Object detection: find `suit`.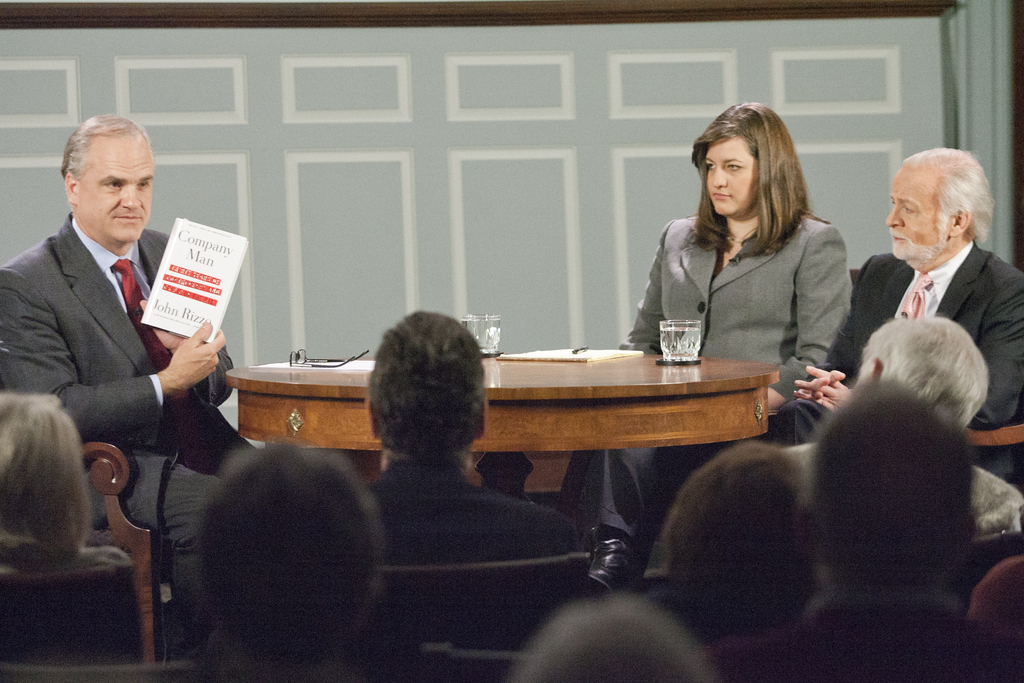
759, 249, 1023, 482.
